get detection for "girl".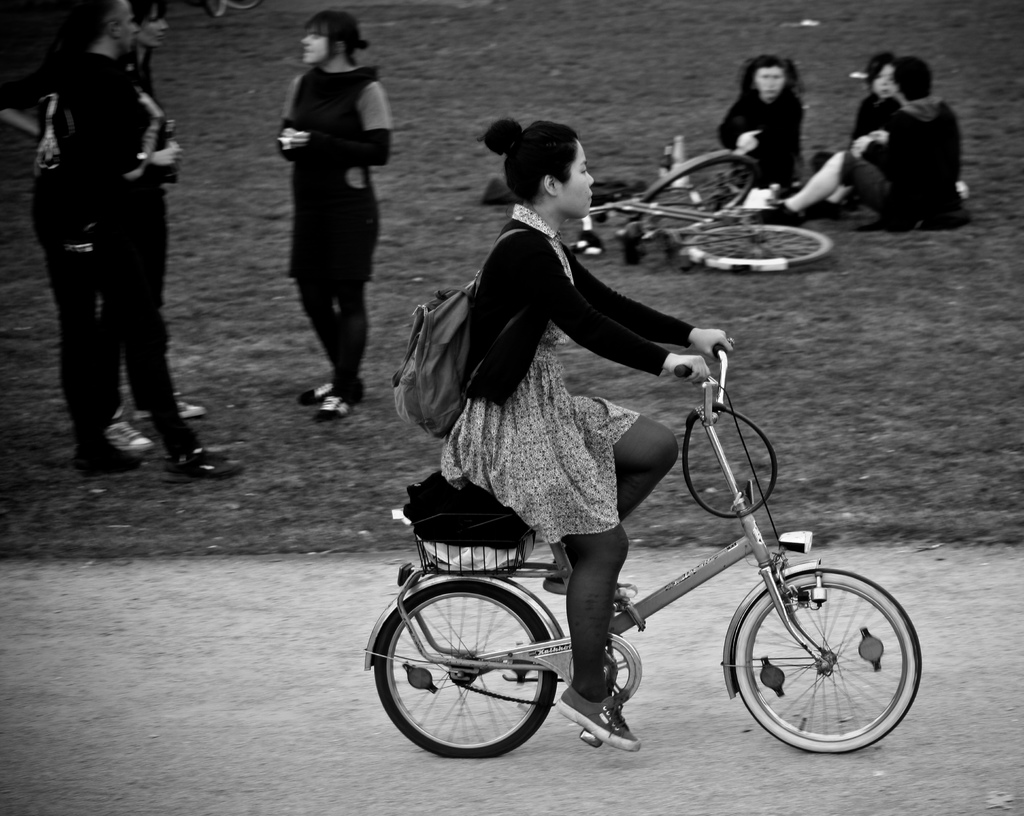
Detection: {"x1": 435, "y1": 119, "x2": 735, "y2": 753}.
